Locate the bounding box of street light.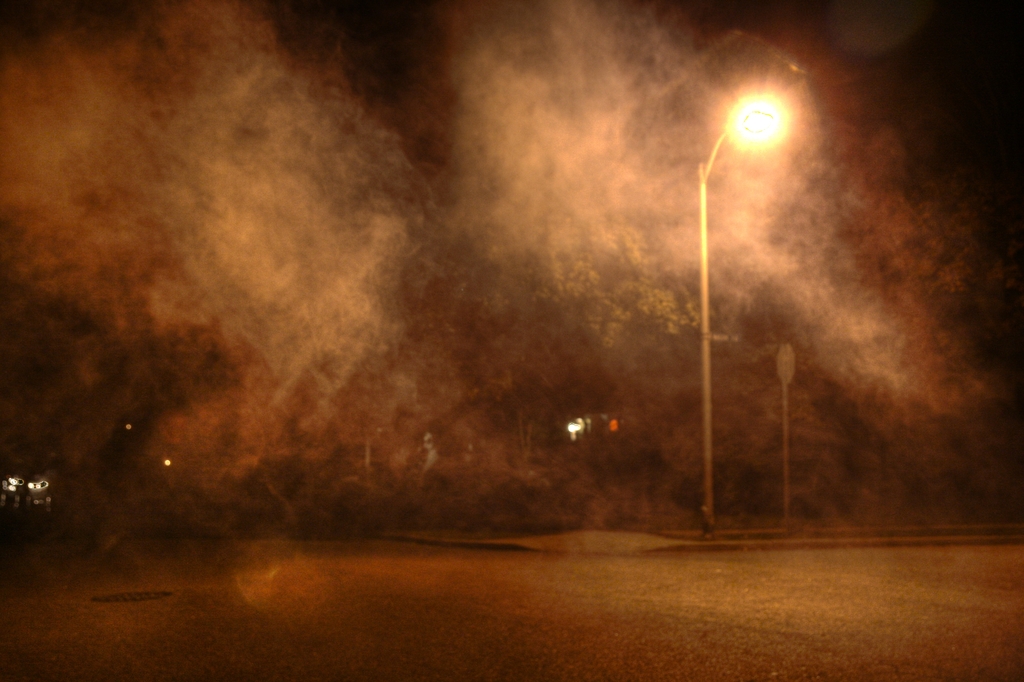
Bounding box: Rect(684, 68, 796, 496).
